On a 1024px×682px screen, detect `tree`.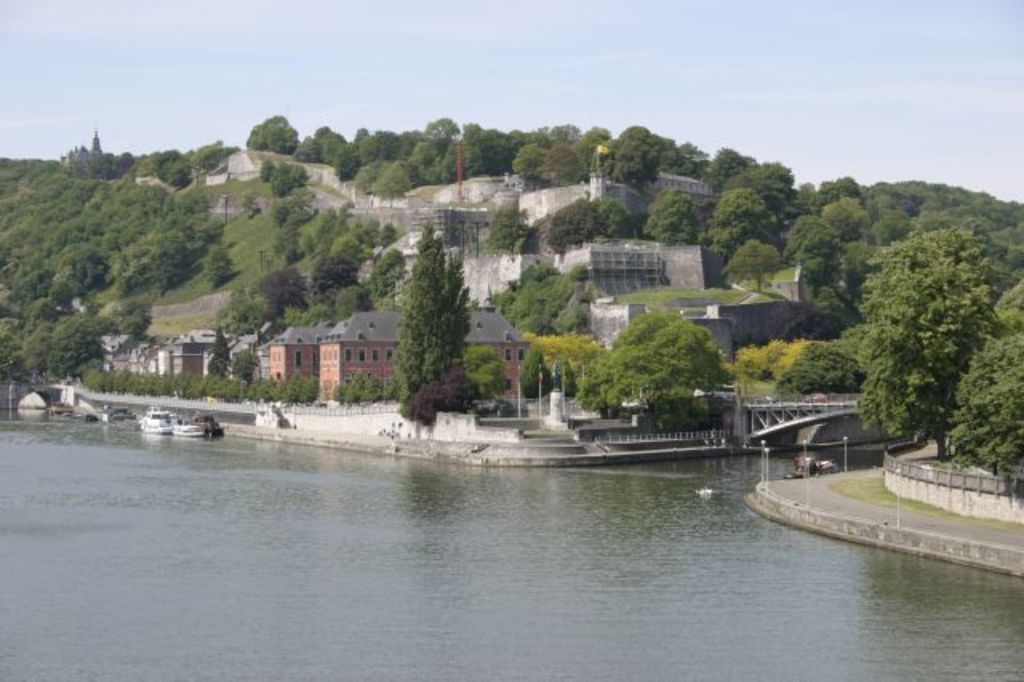
region(242, 112, 296, 158).
